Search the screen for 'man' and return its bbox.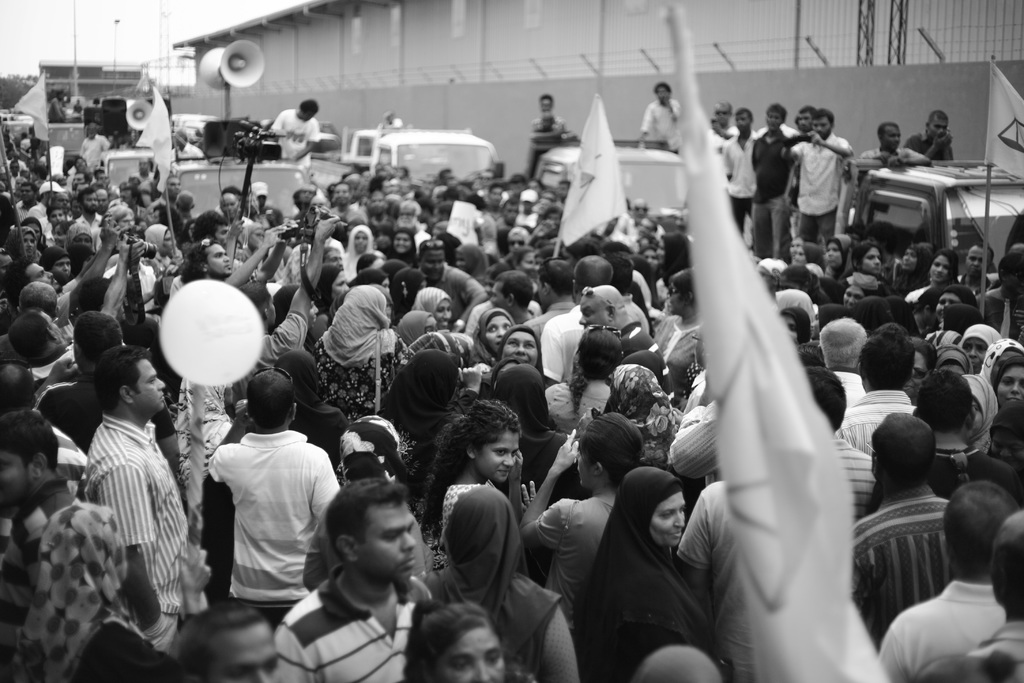
Found: (184,375,338,636).
